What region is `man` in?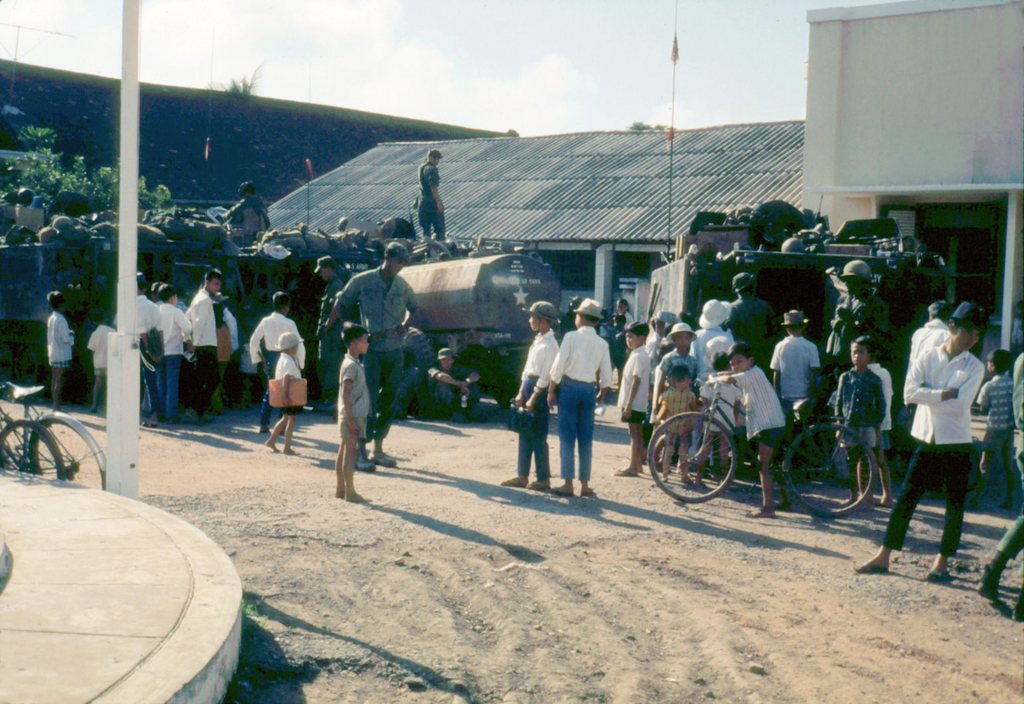
[left=894, top=292, right=1007, bottom=588].
